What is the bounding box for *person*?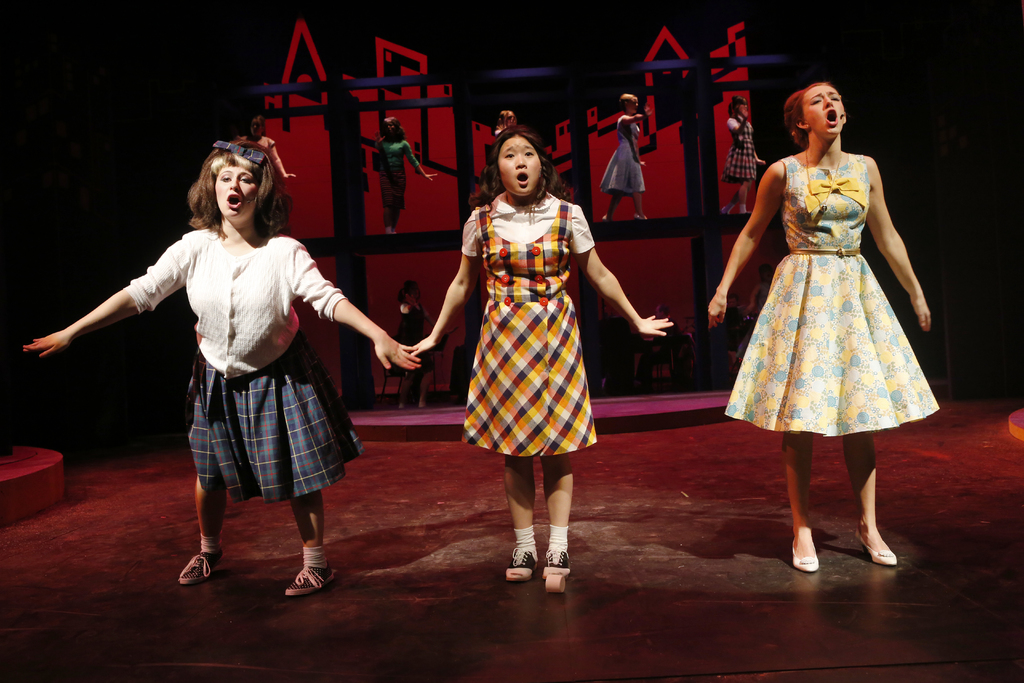
[x1=596, y1=92, x2=652, y2=220].
